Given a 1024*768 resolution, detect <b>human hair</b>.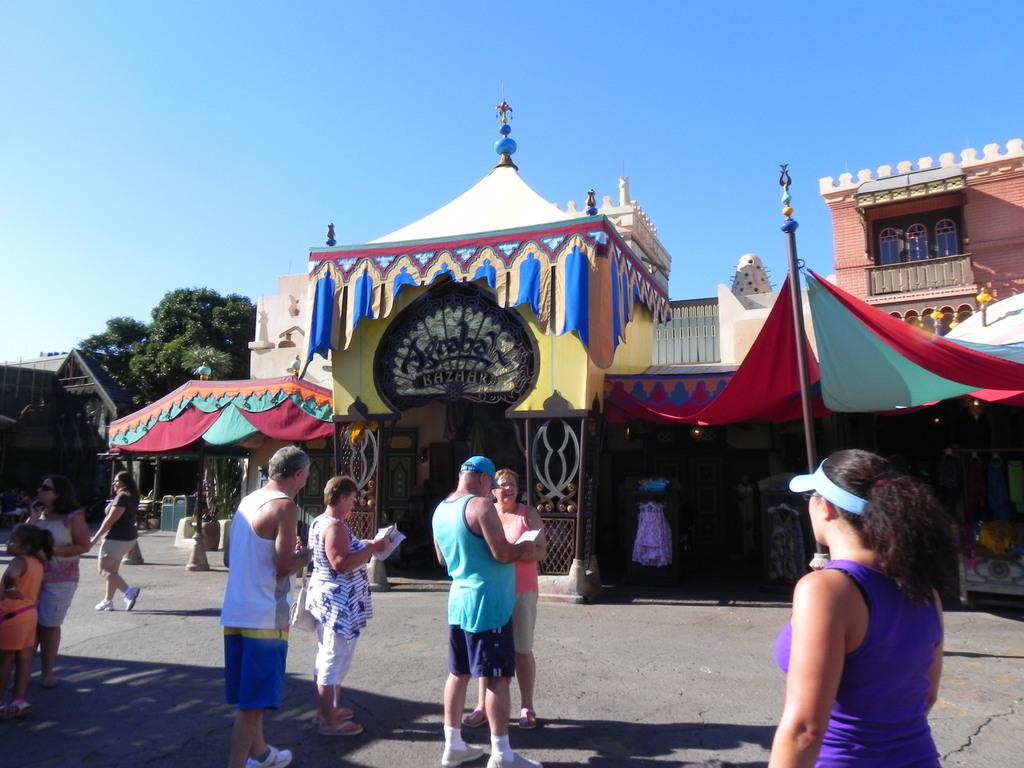
bbox(493, 467, 521, 483).
